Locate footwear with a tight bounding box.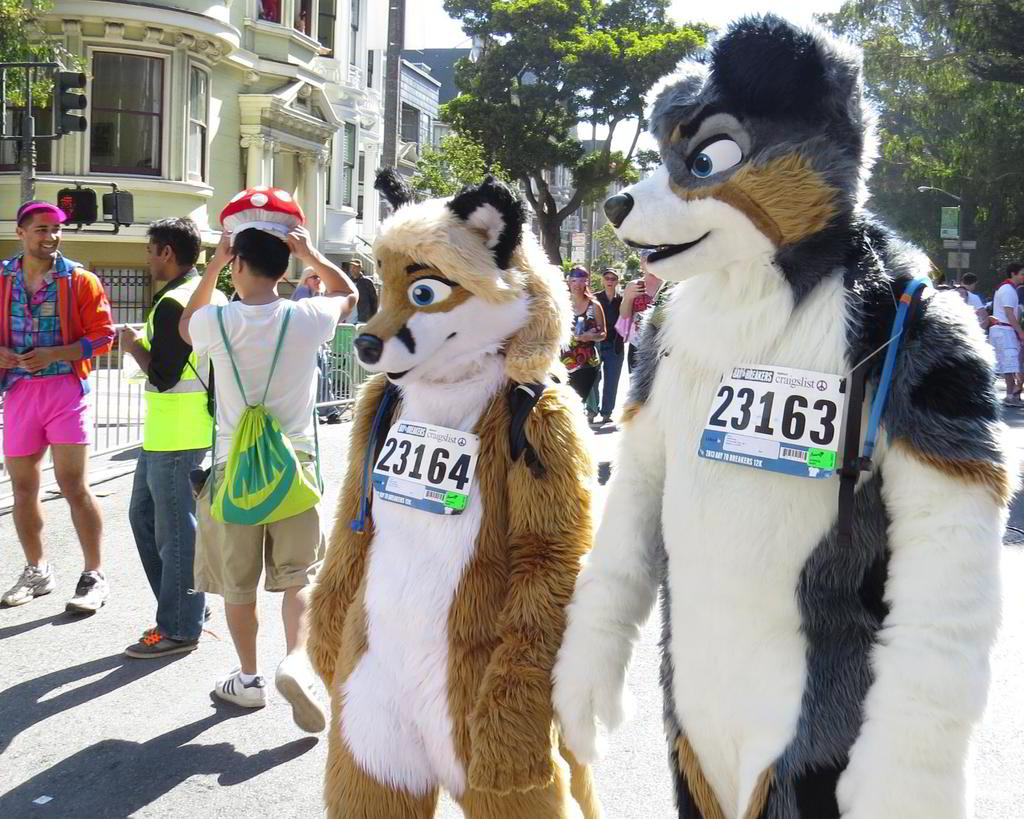
603/412/616/420.
